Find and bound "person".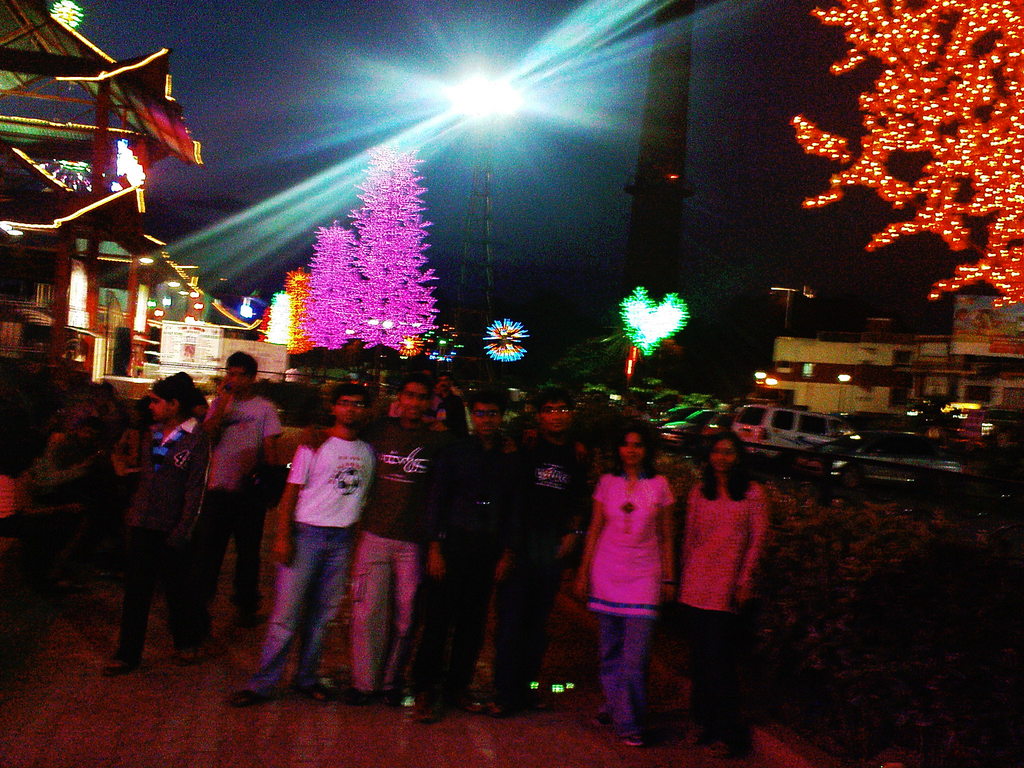
Bound: crop(433, 367, 528, 722).
